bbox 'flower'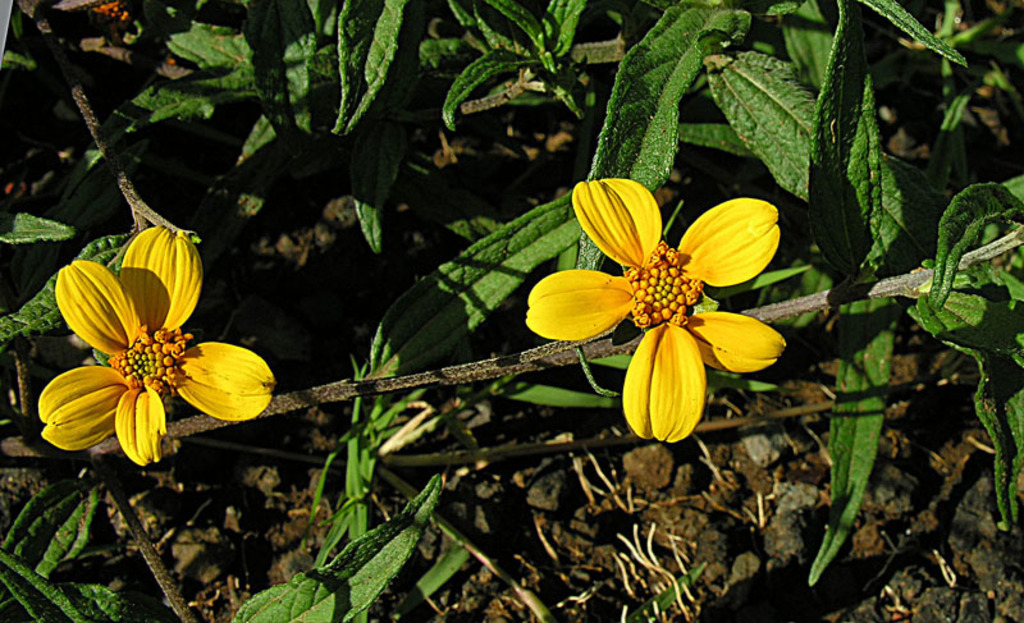
(26,232,265,462)
